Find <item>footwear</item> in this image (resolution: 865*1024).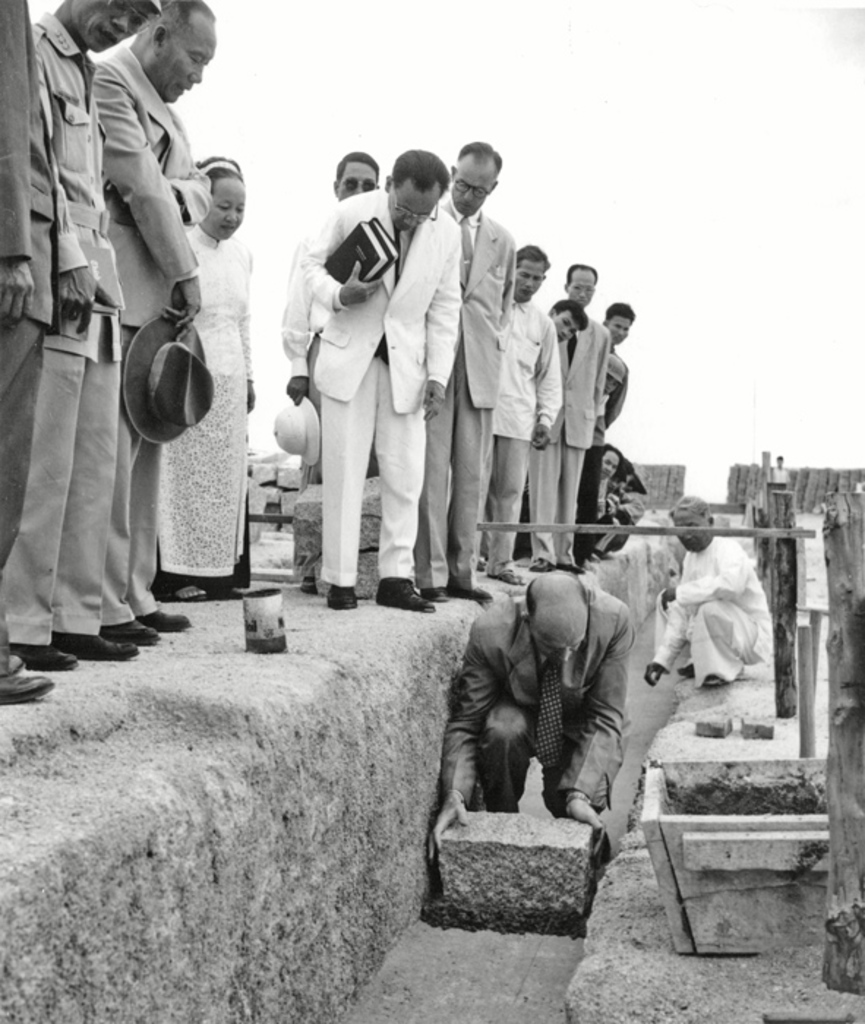
pyautogui.locateOnScreen(558, 560, 588, 576).
